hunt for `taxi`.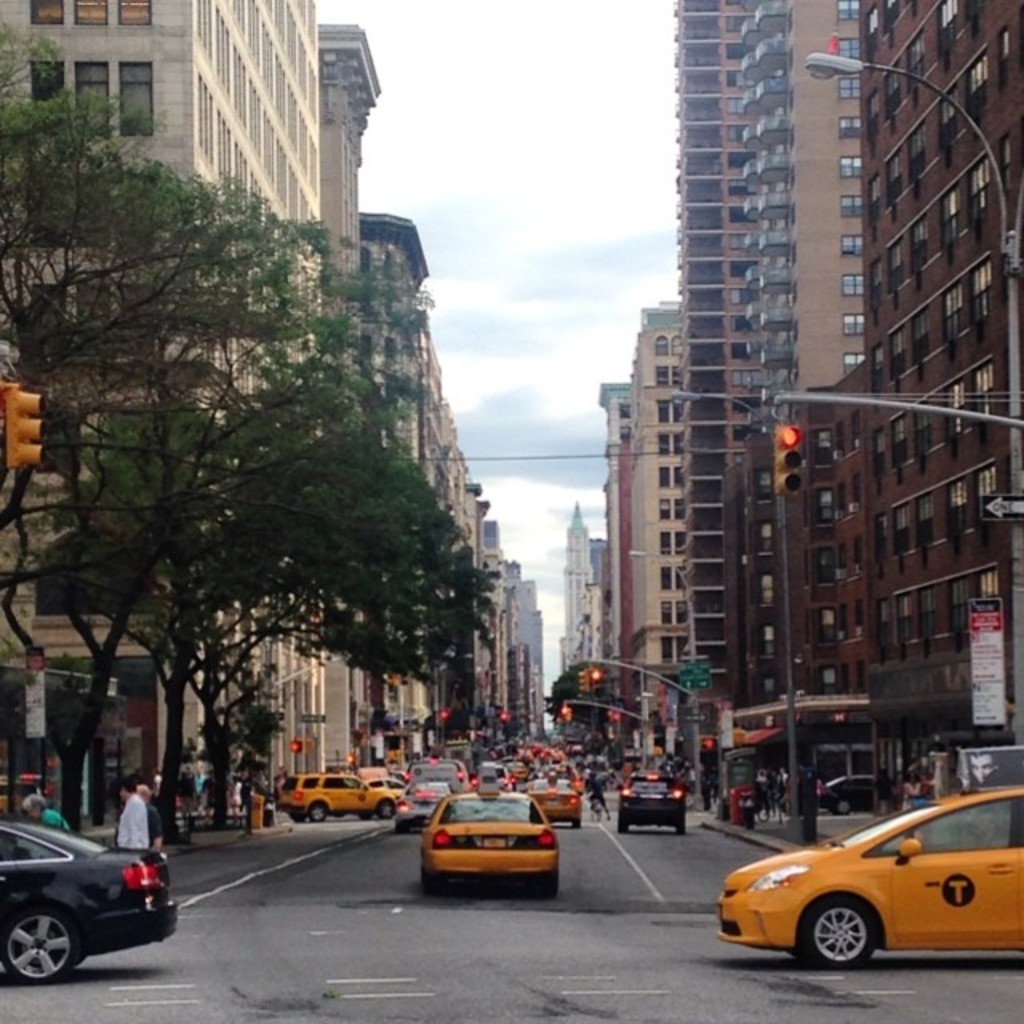
Hunted down at [528,766,587,824].
